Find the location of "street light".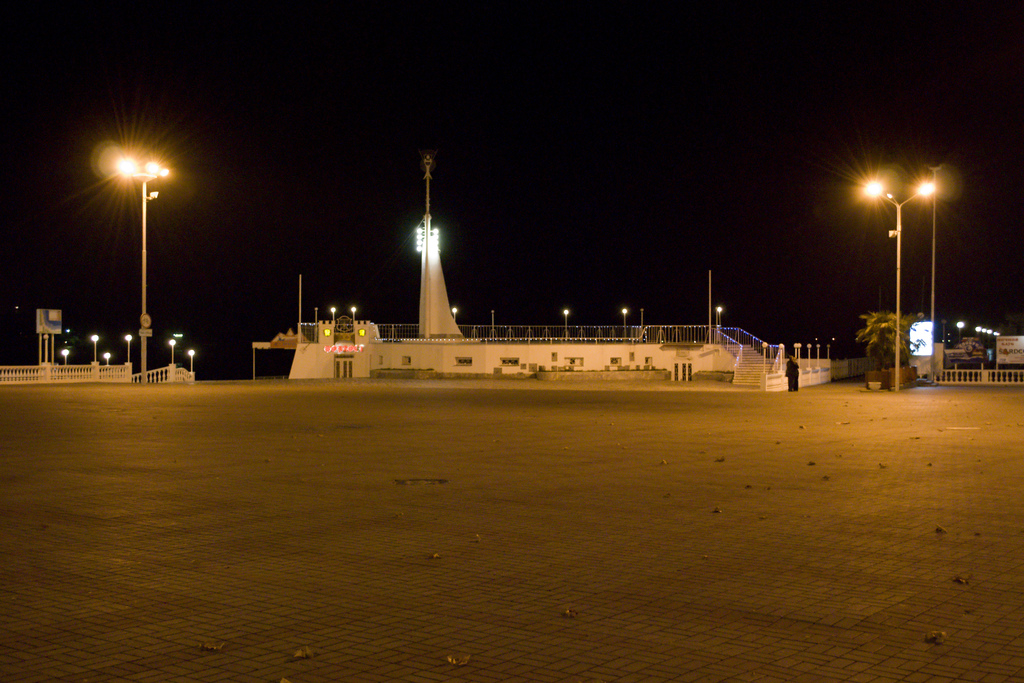
Location: <bbox>102, 349, 108, 365</bbox>.
